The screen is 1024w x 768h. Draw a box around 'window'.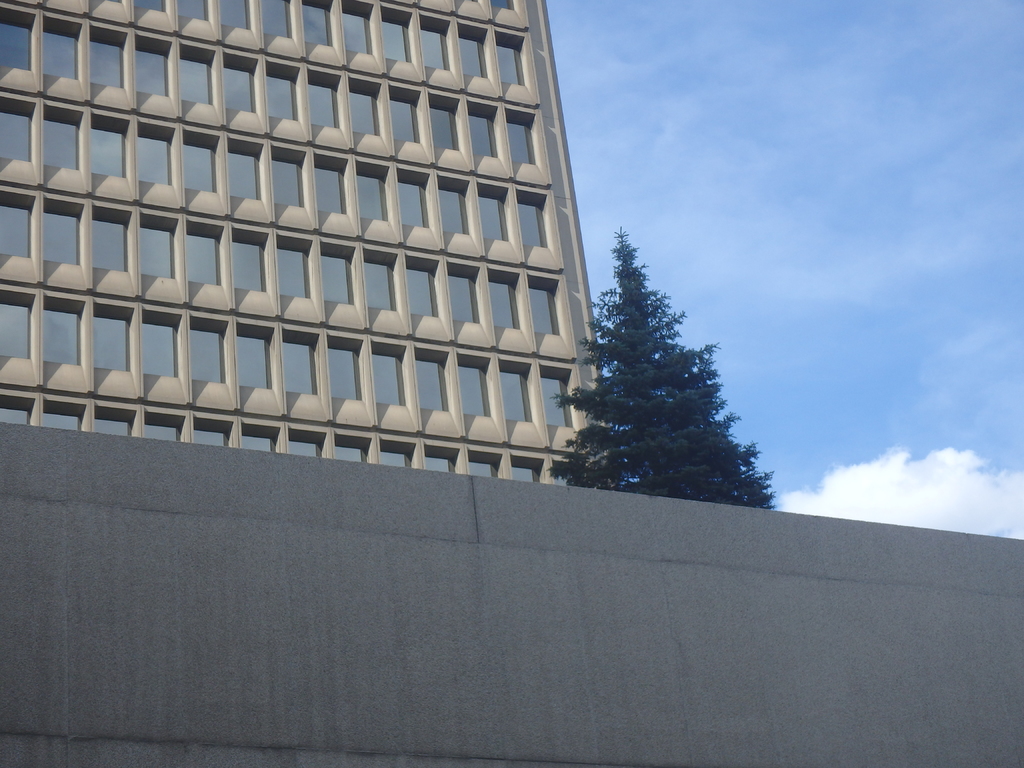
[44, 397, 79, 428].
